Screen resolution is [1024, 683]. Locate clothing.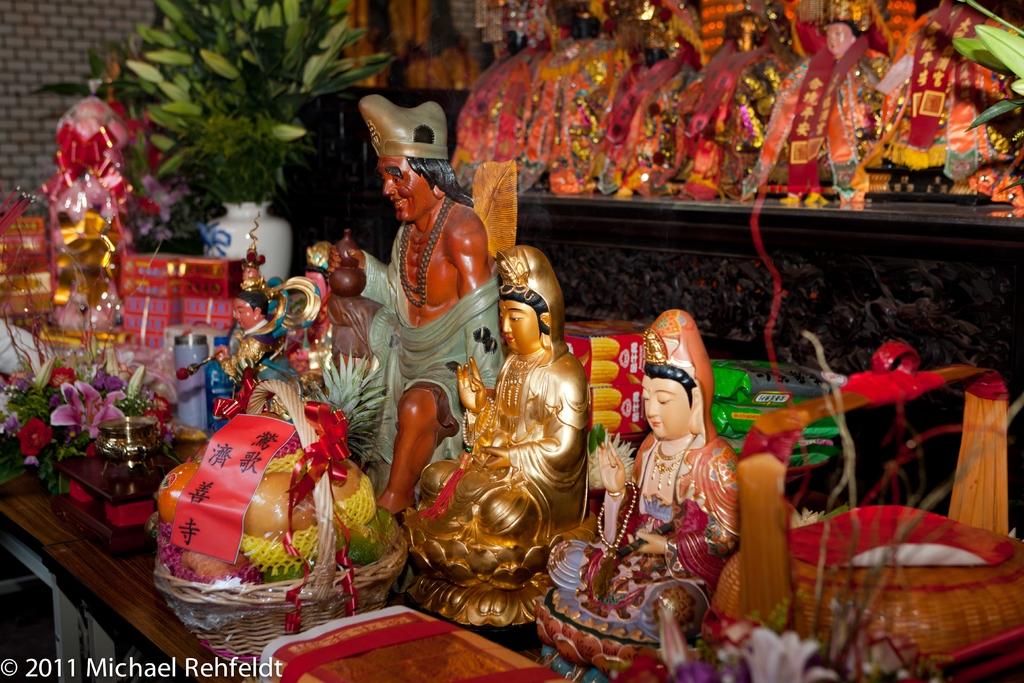
(x1=746, y1=44, x2=902, y2=198).
